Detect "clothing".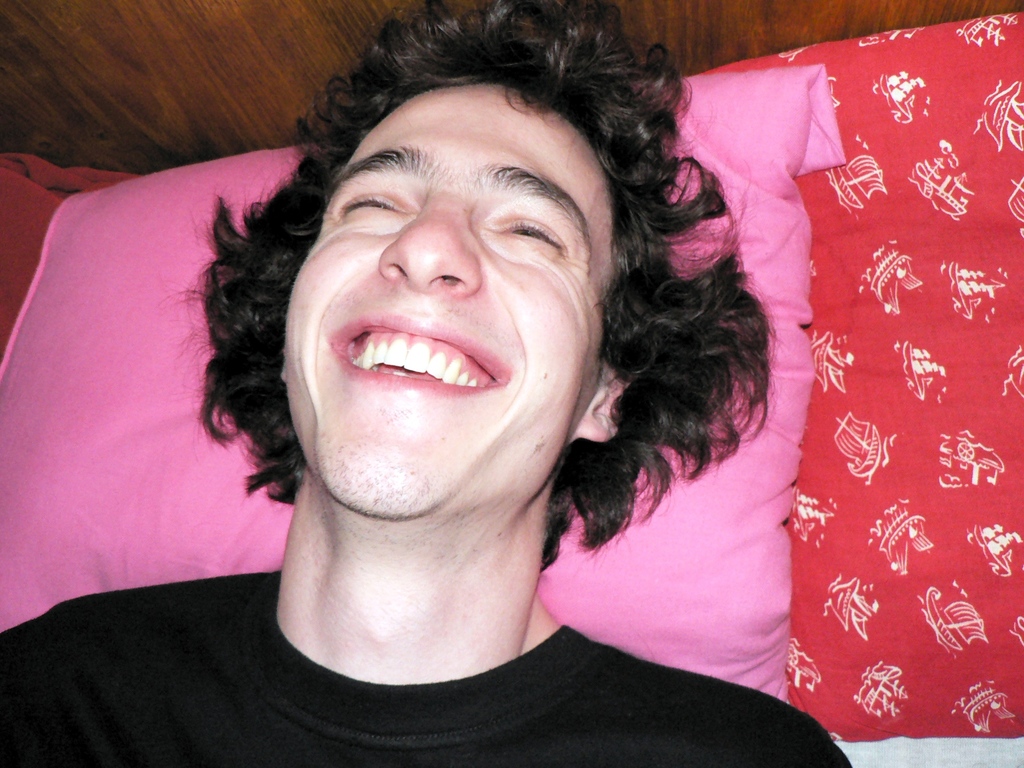
Detected at region(1, 571, 850, 767).
